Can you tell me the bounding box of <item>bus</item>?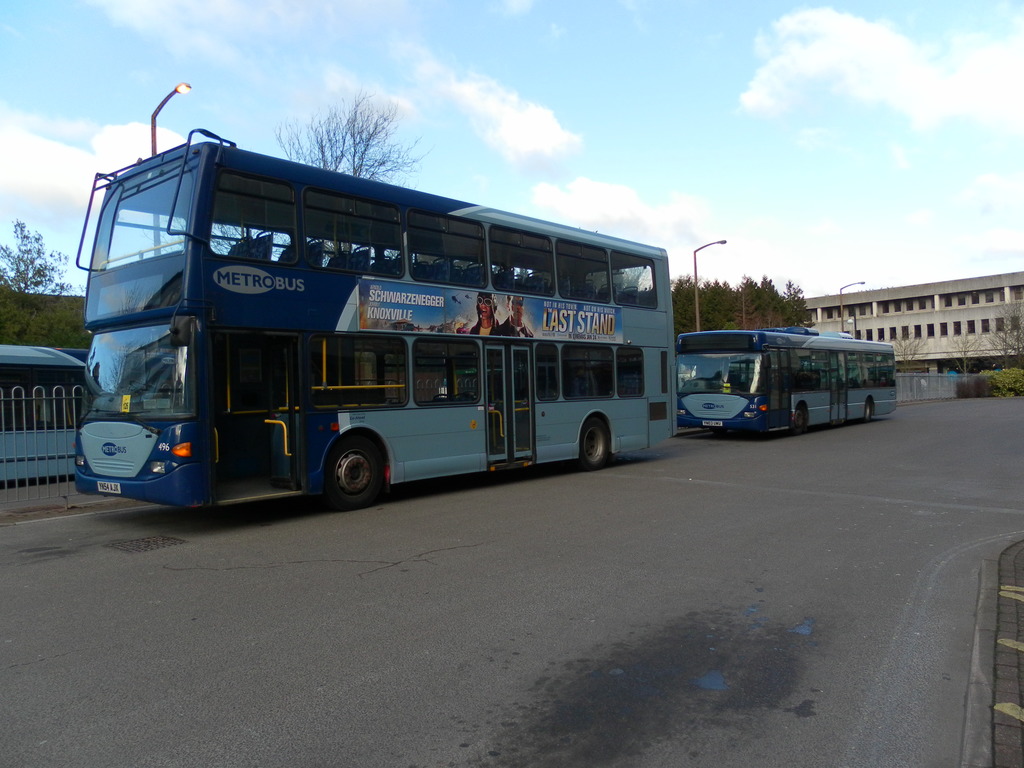
bbox=[68, 127, 681, 518].
